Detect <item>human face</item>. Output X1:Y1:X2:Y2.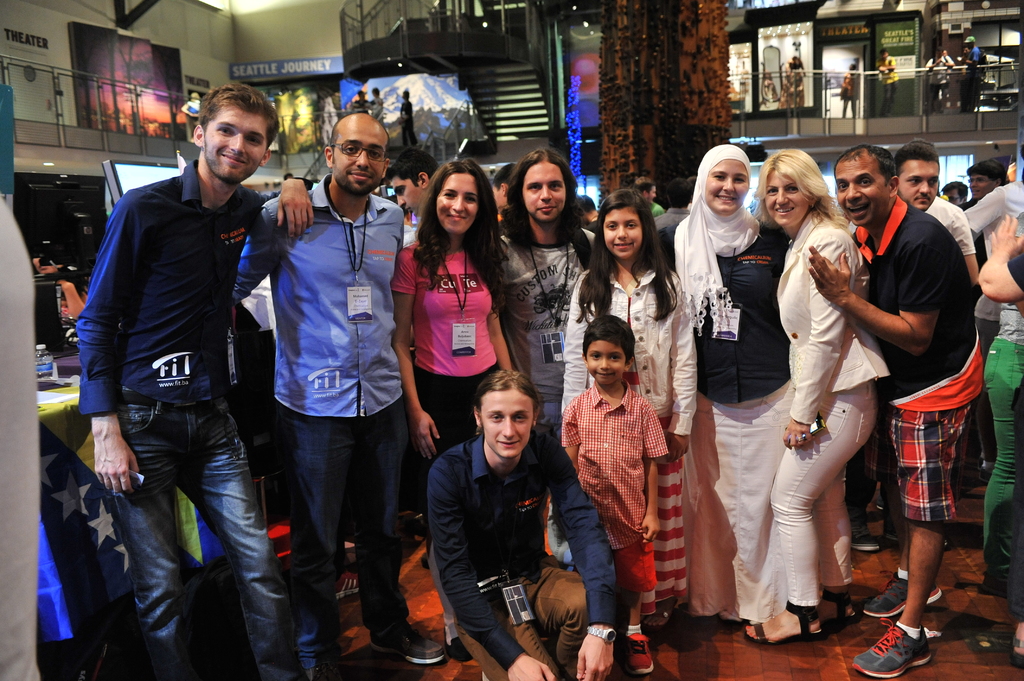
965:176:991:202.
